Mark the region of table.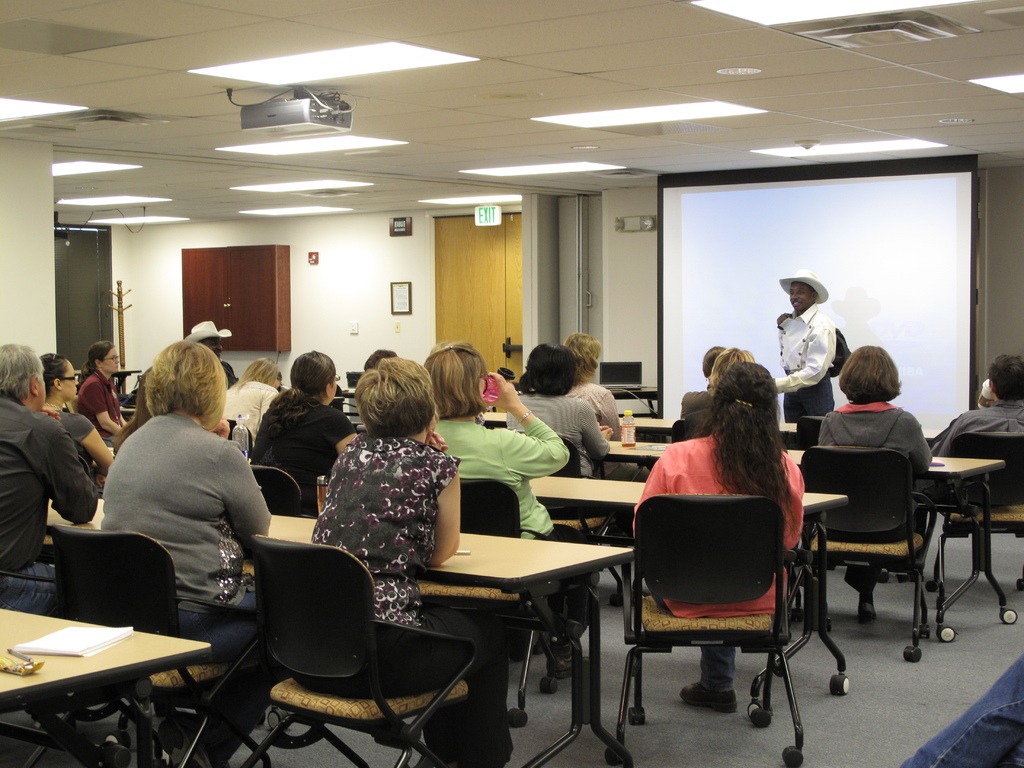
Region: <bbox>479, 419, 794, 438</bbox>.
